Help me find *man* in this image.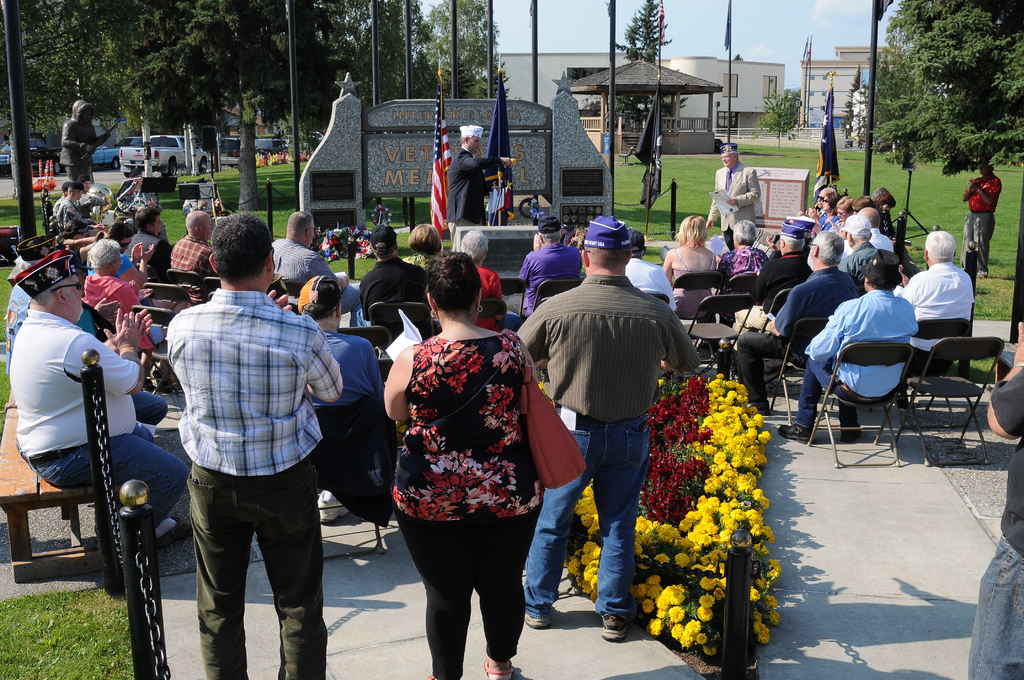
Found it: [899,231,976,387].
